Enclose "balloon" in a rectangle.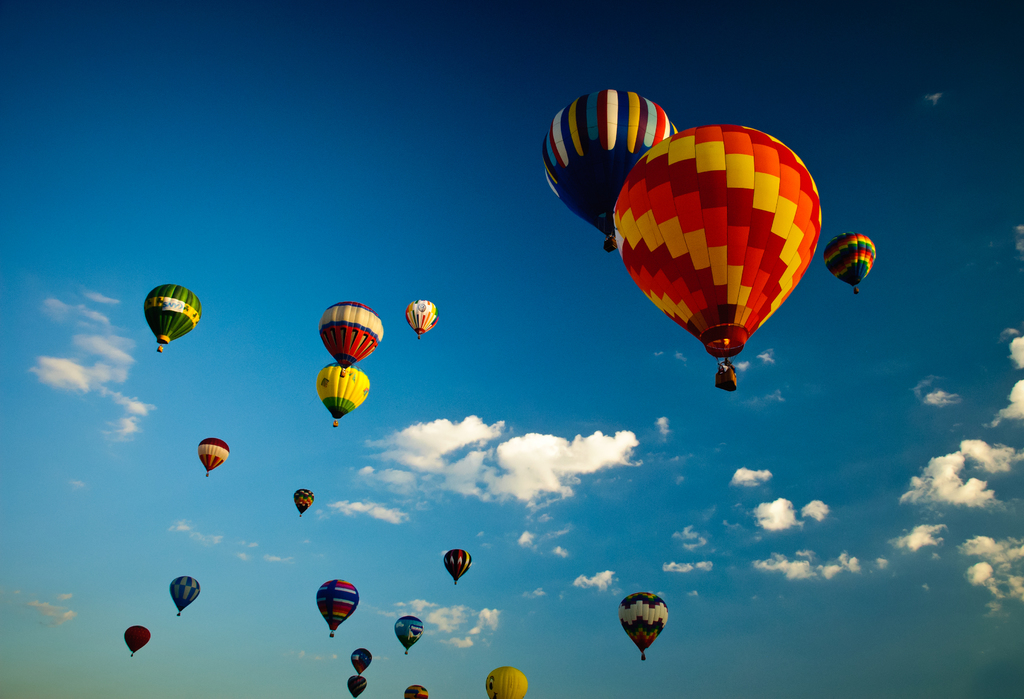
crop(198, 438, 227, 470).
